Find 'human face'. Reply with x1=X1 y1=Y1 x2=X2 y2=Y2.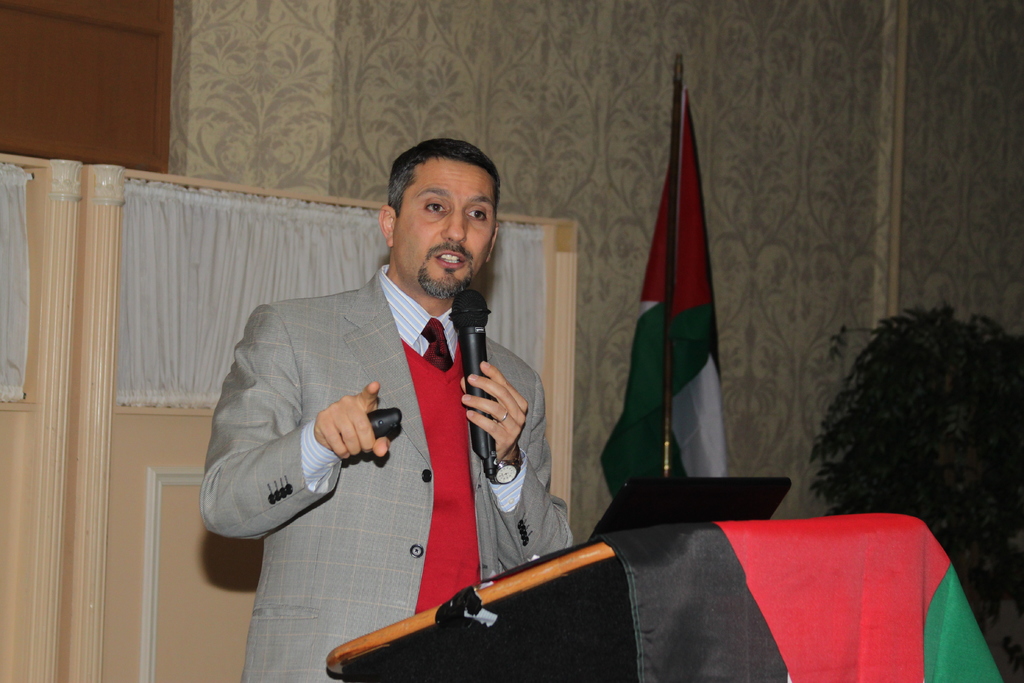
x1=394 y1=170 x2=499 y2=292.
